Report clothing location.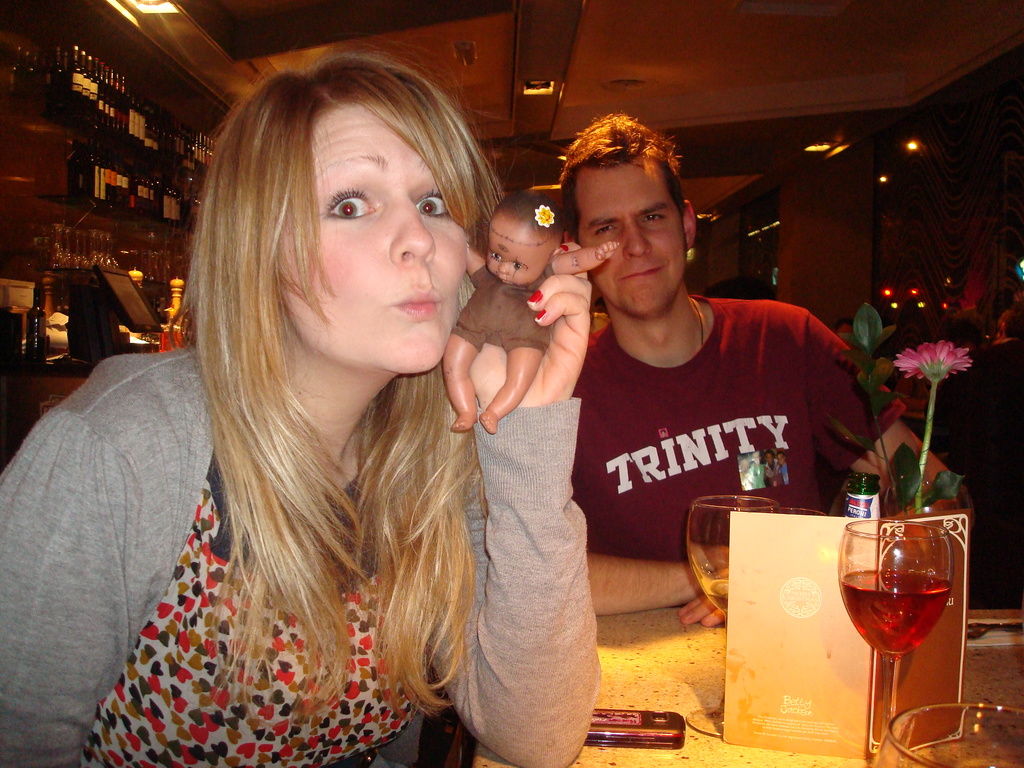
Report: 763 459 781 485.
